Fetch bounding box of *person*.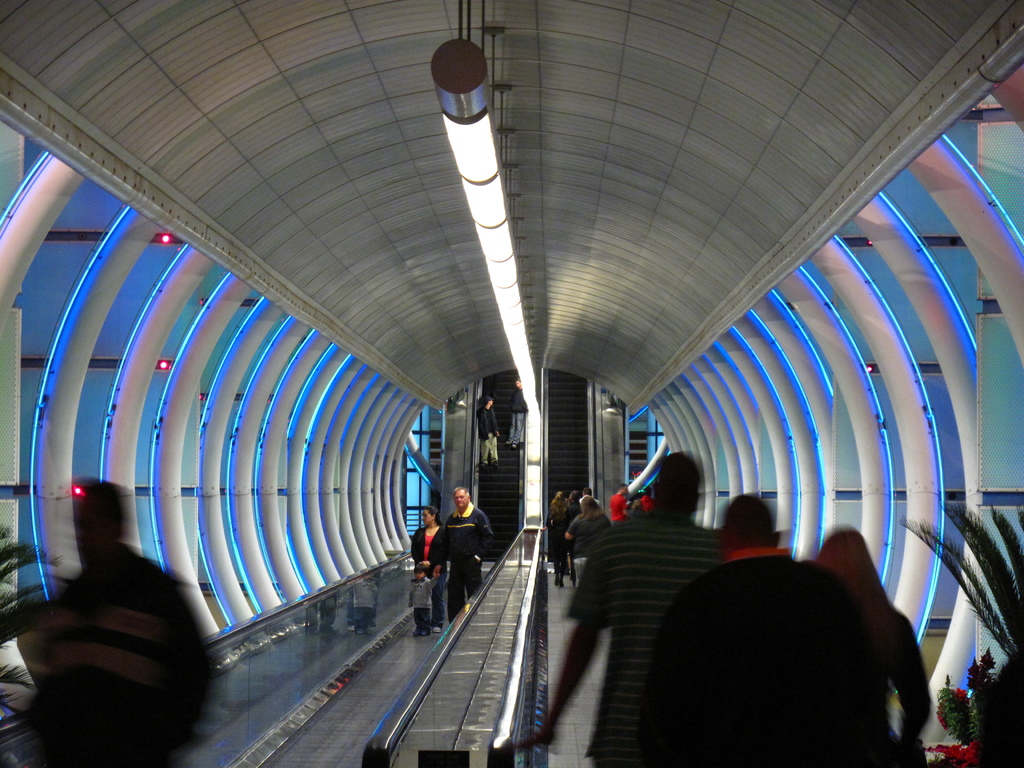
Bbox: detection(805, 525, 941, 767).
